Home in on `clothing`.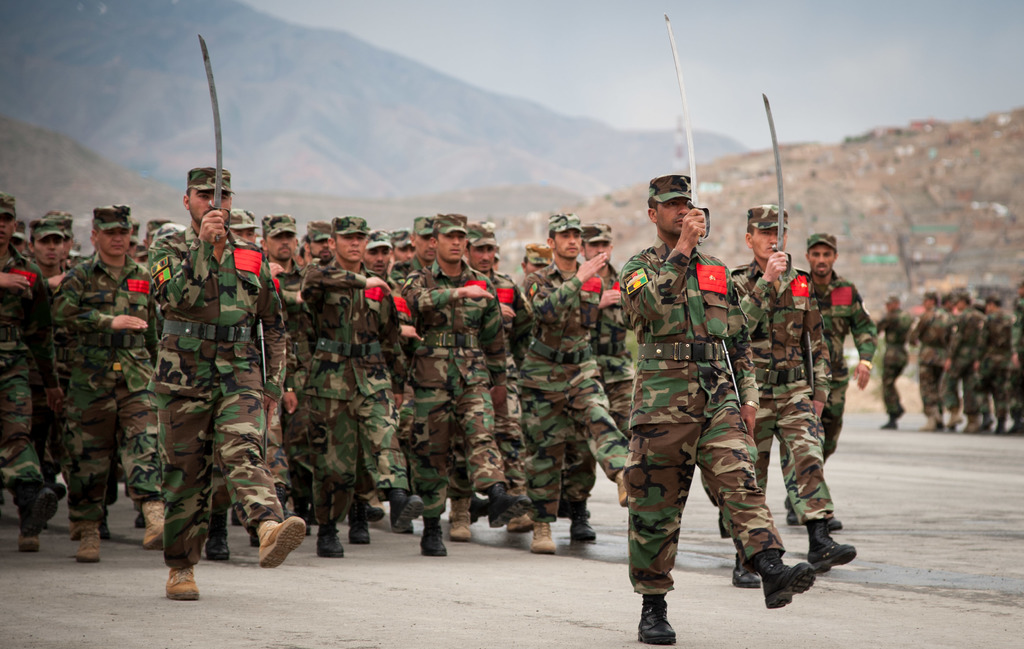
Homed in at l=63, t=261, r=156, b=525.
